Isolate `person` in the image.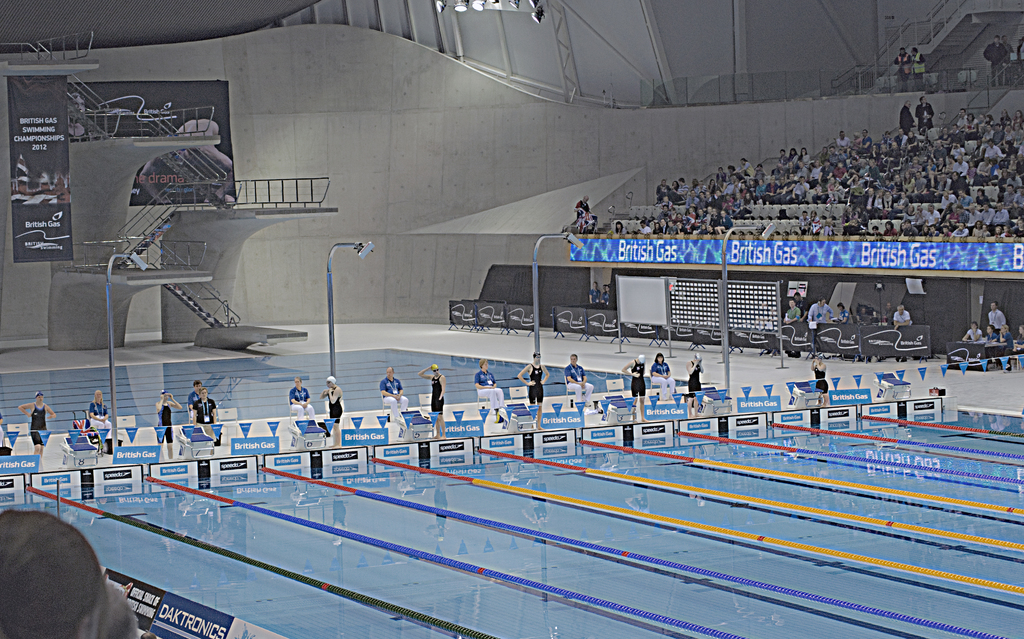
Isolated region: 1013,326,1023,346.
